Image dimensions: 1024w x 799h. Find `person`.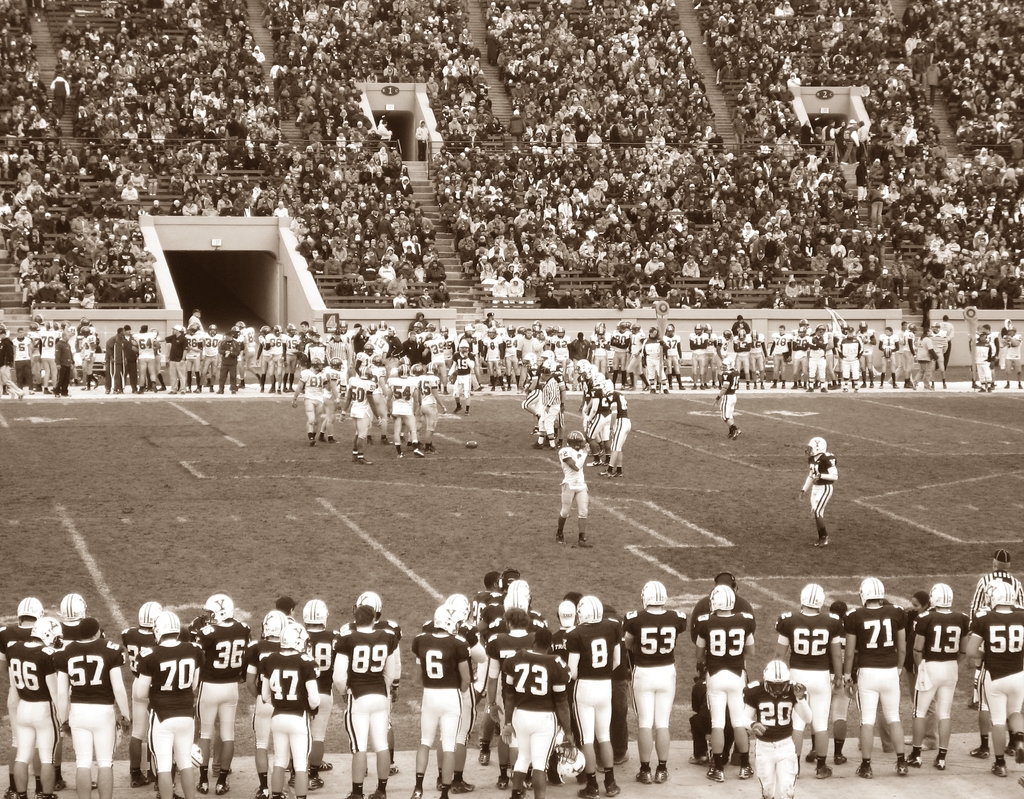
left=189, top=311, right=209, bottom=332.
